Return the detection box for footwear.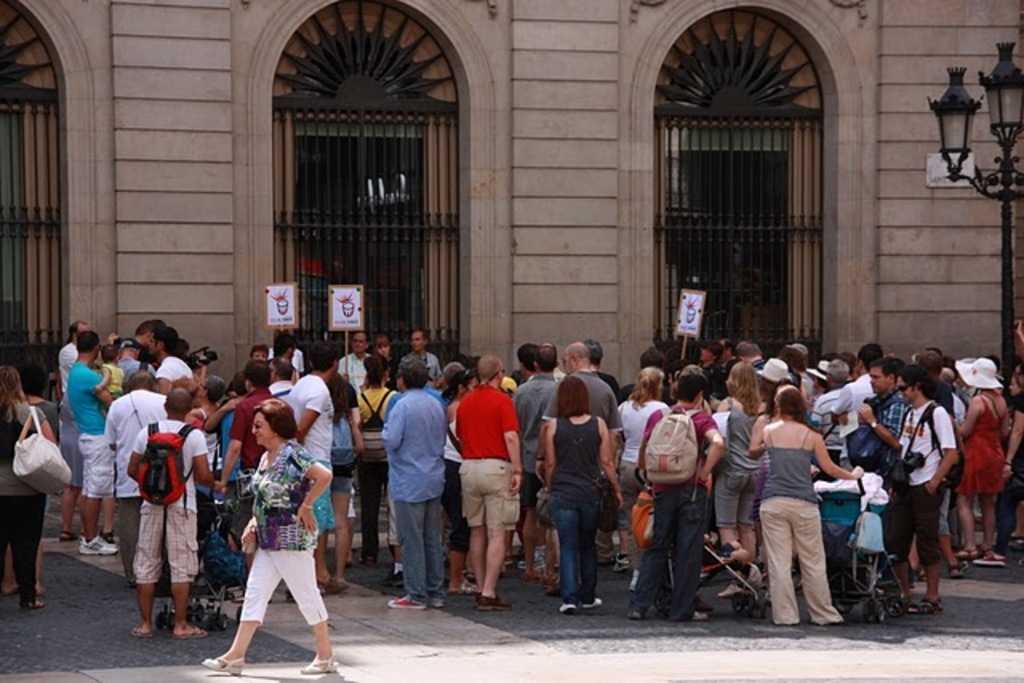
907/589/946/614.
